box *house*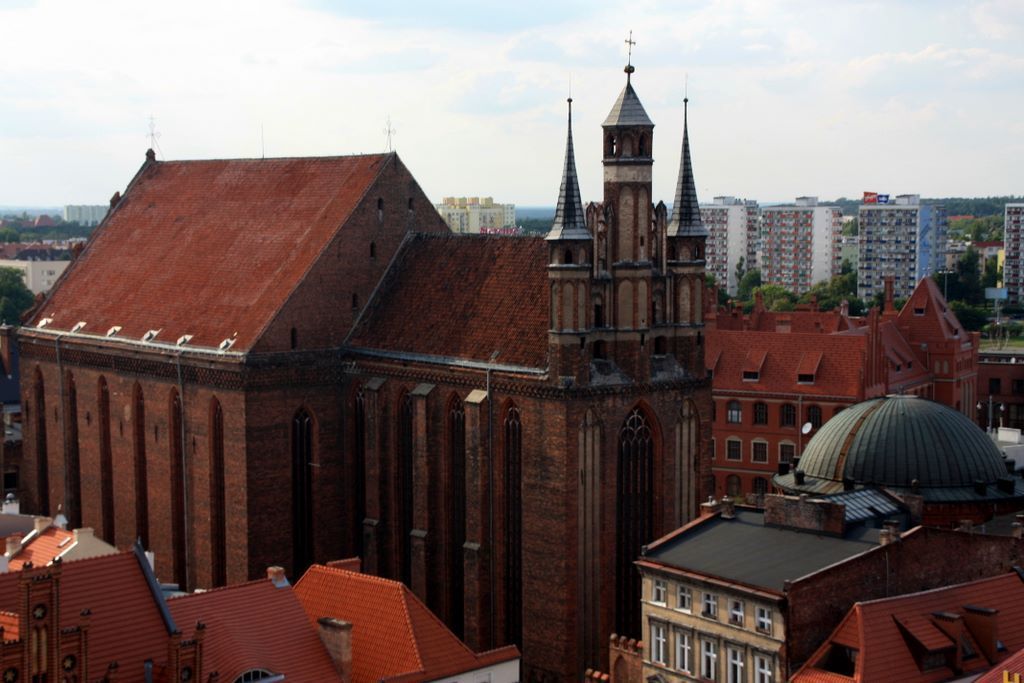
bbox(754, 191, 834, 308)
